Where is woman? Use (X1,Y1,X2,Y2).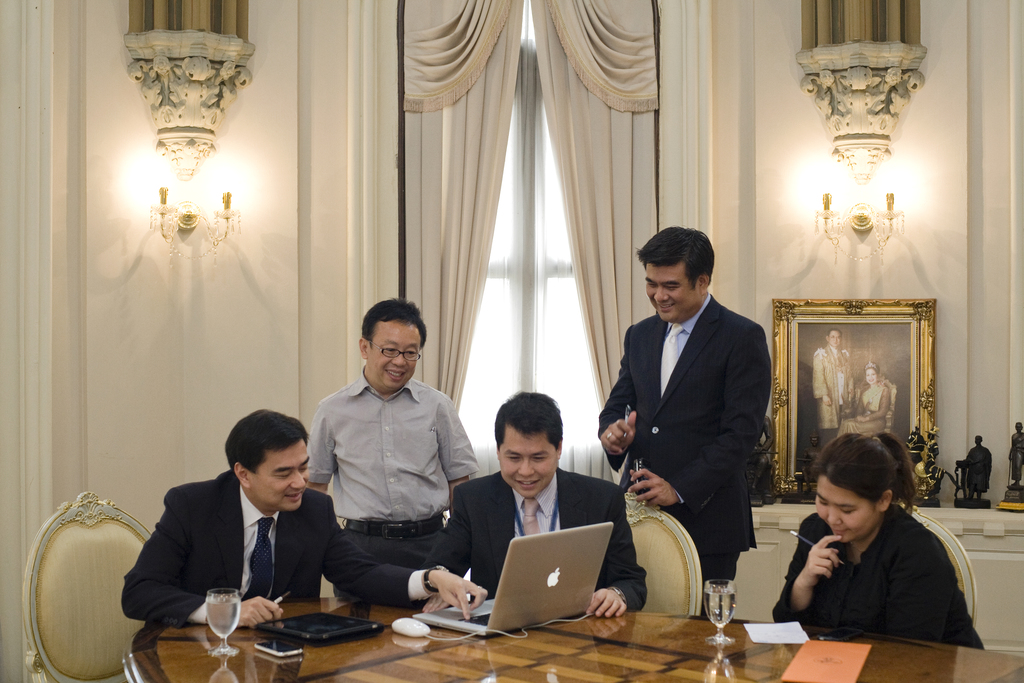
(835,358,892,441).
